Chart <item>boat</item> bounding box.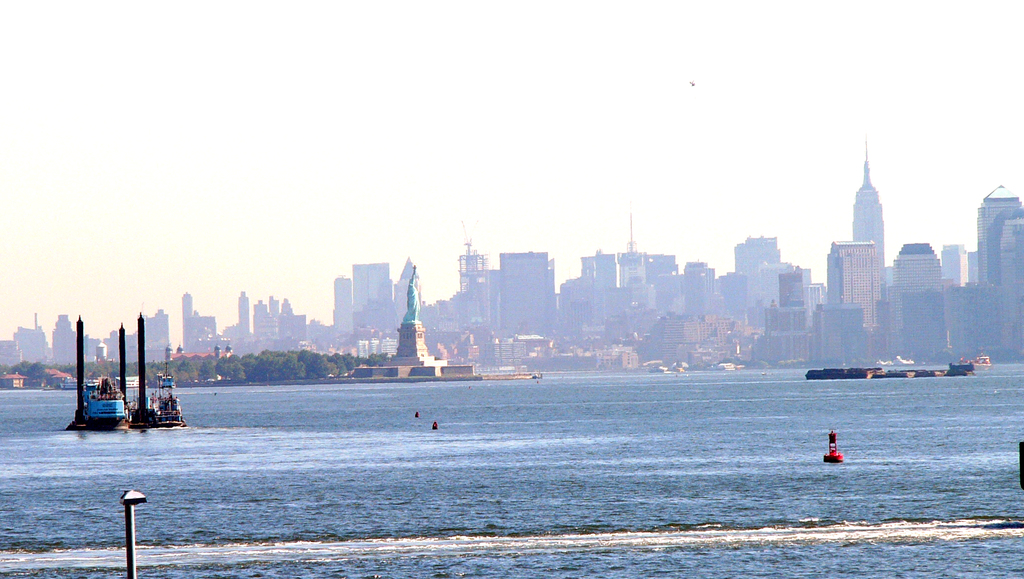
Charted: (left=76, top=376, right=121, bottom=427).
